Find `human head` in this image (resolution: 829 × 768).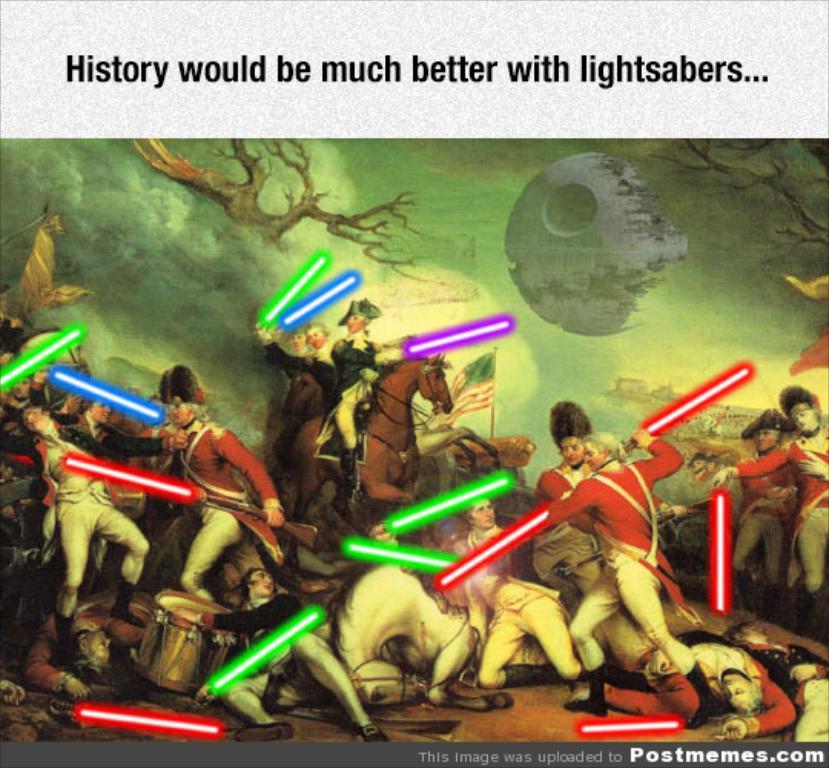
bbox=[290, 333, 301, 356].
